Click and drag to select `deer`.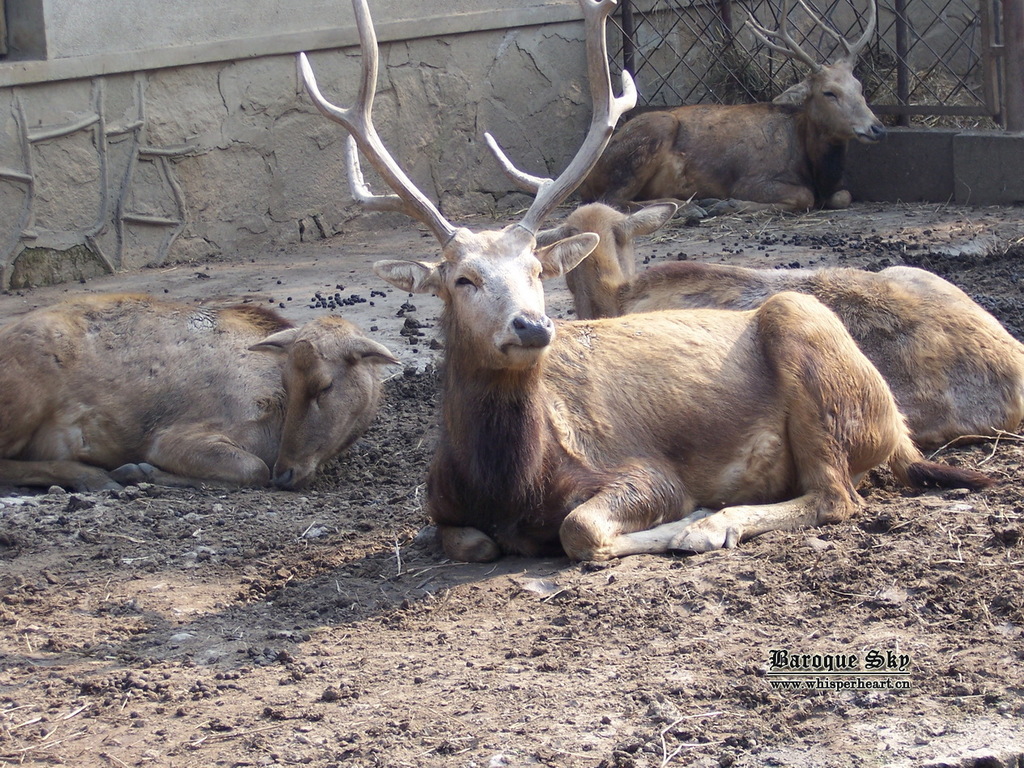
Selection: bbox=[579, 0, 887, 221].
